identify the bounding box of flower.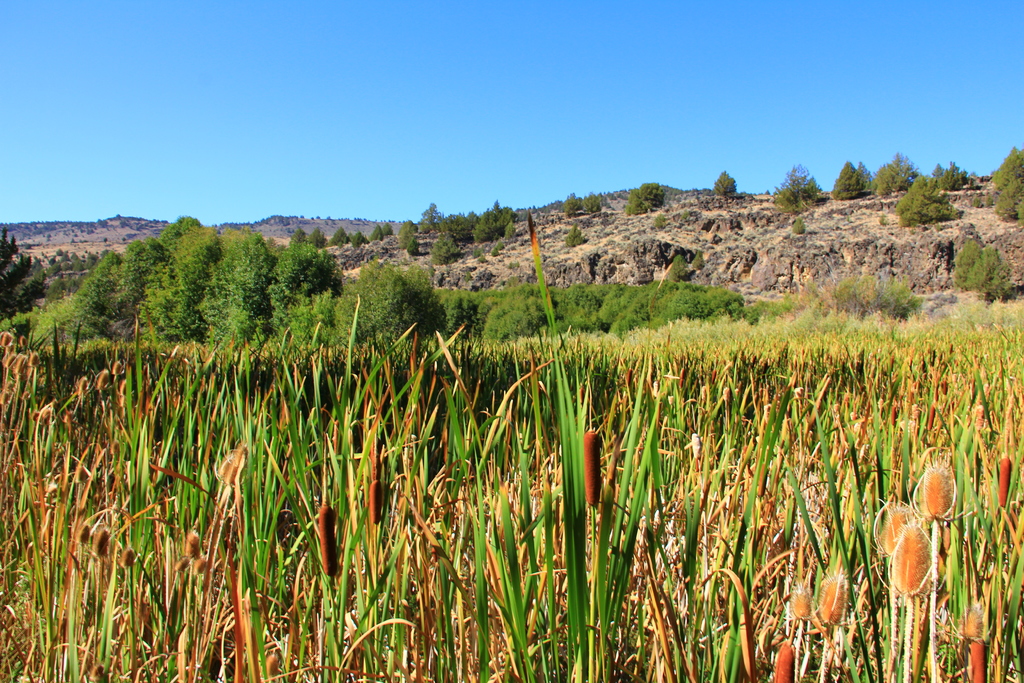
bbox=[919, 457, 956, 522].
